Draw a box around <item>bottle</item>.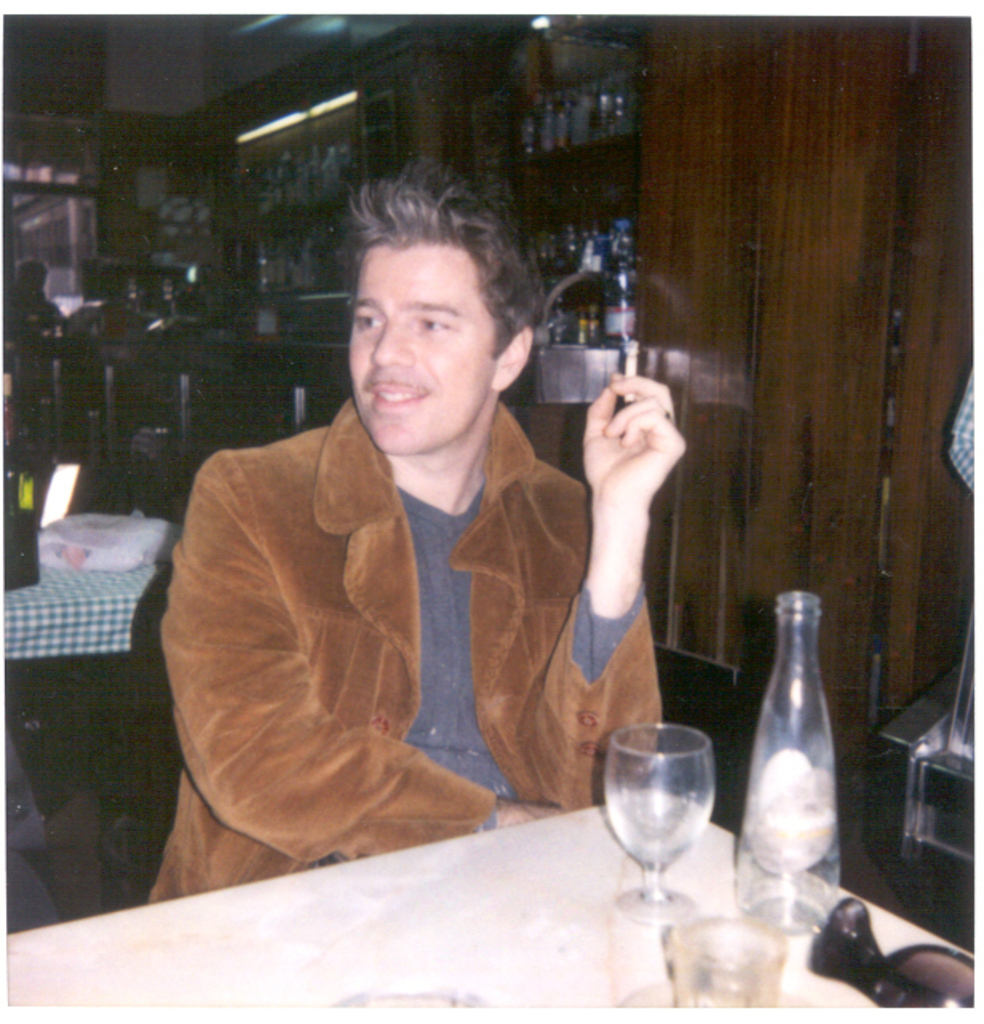
(0, 345, 48, 589).
